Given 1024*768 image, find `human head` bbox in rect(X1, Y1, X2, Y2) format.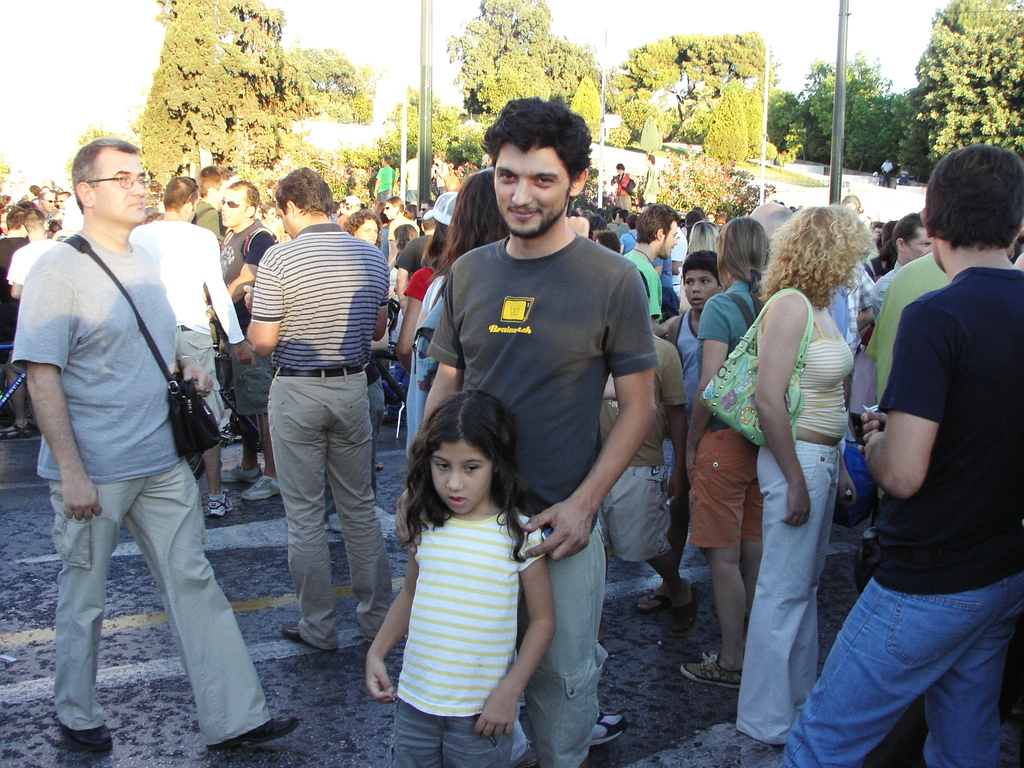
rect(218, 179, 257, 231).
